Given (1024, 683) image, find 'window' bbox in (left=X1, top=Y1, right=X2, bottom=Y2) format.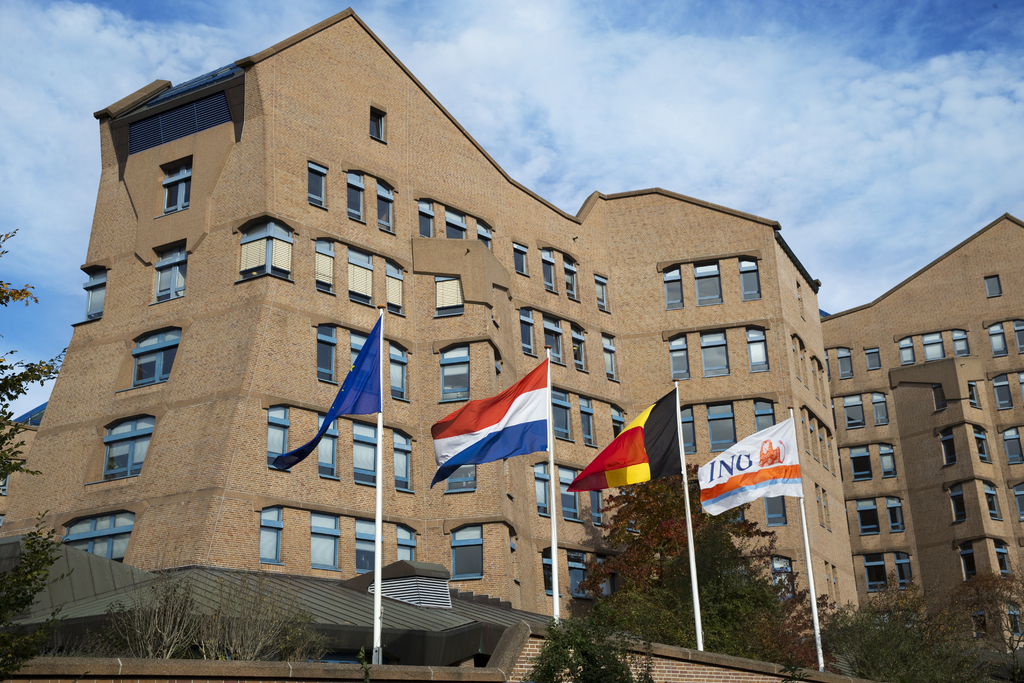
(left=499, top=357, right=506, bottom=386).
